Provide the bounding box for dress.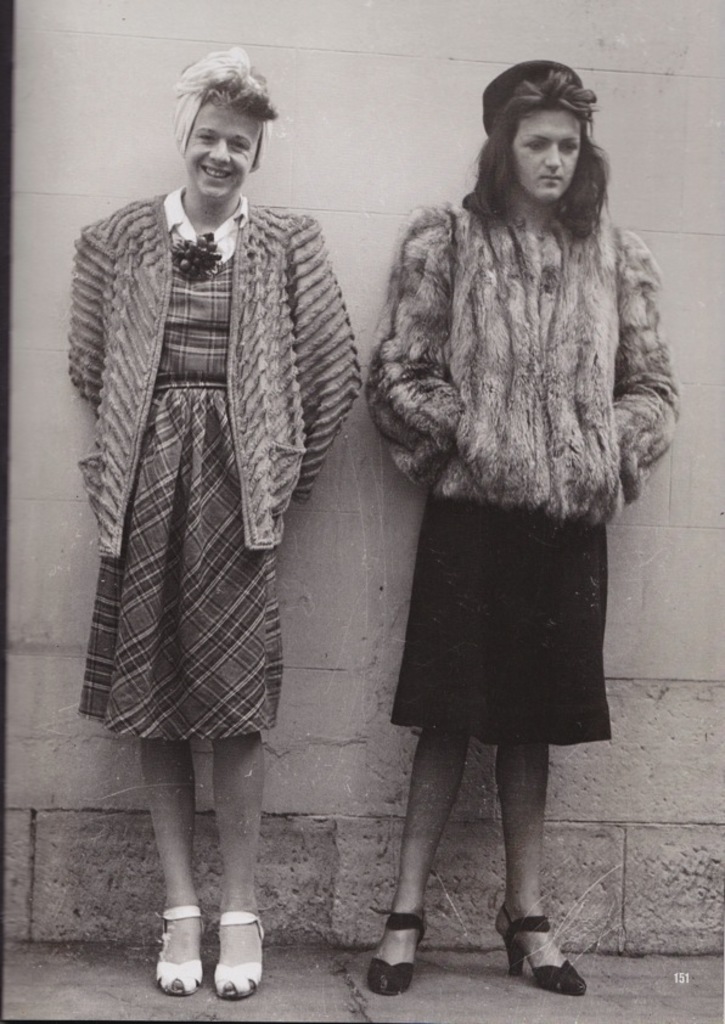
<bbox>356, 191, 680, 759</bbox>.
